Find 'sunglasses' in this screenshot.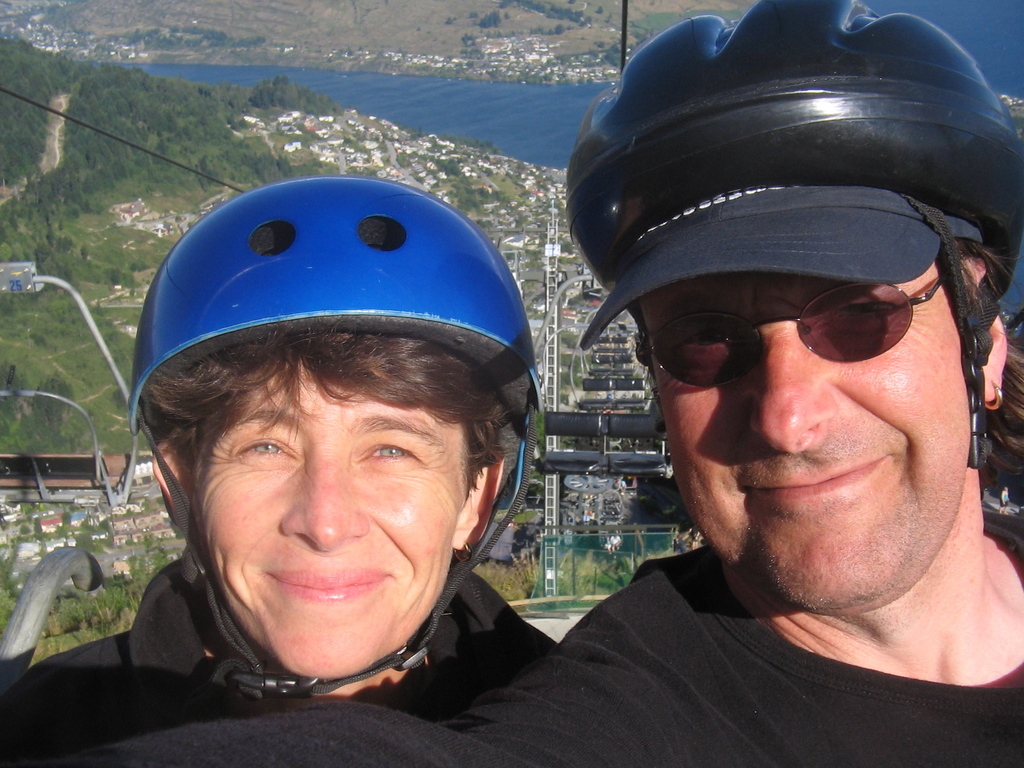
The bounding box for 'sunglasses' is 632 282 943 388.
